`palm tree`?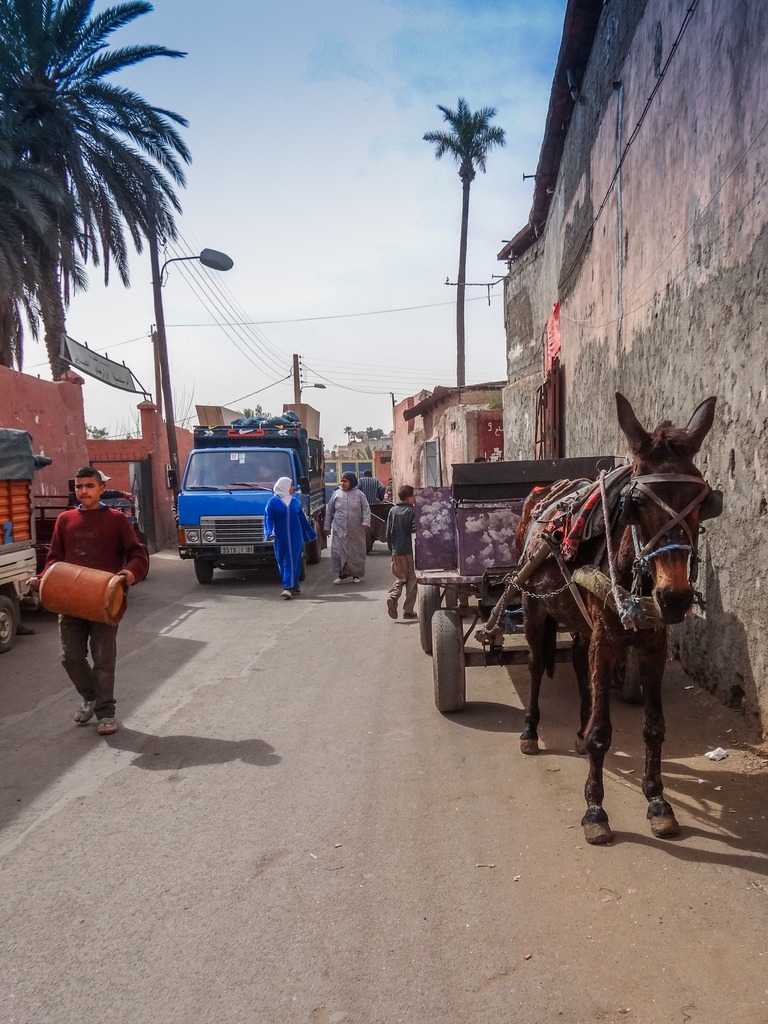
{"x1": 24, "y1": 24, "x2": 210, "y2": 487}
